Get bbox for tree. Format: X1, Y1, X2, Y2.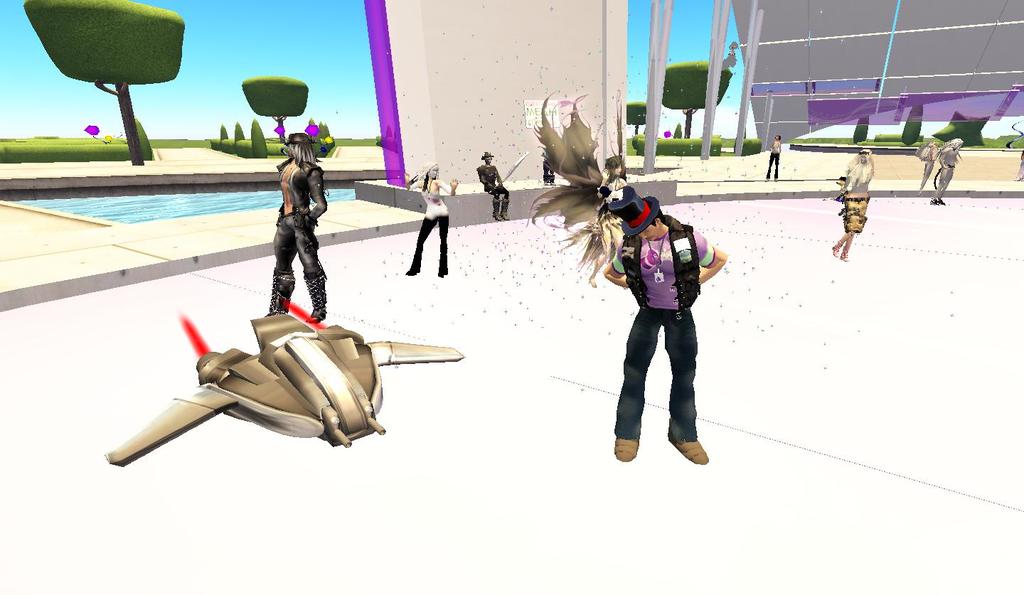
656, 55, 729, 141.
